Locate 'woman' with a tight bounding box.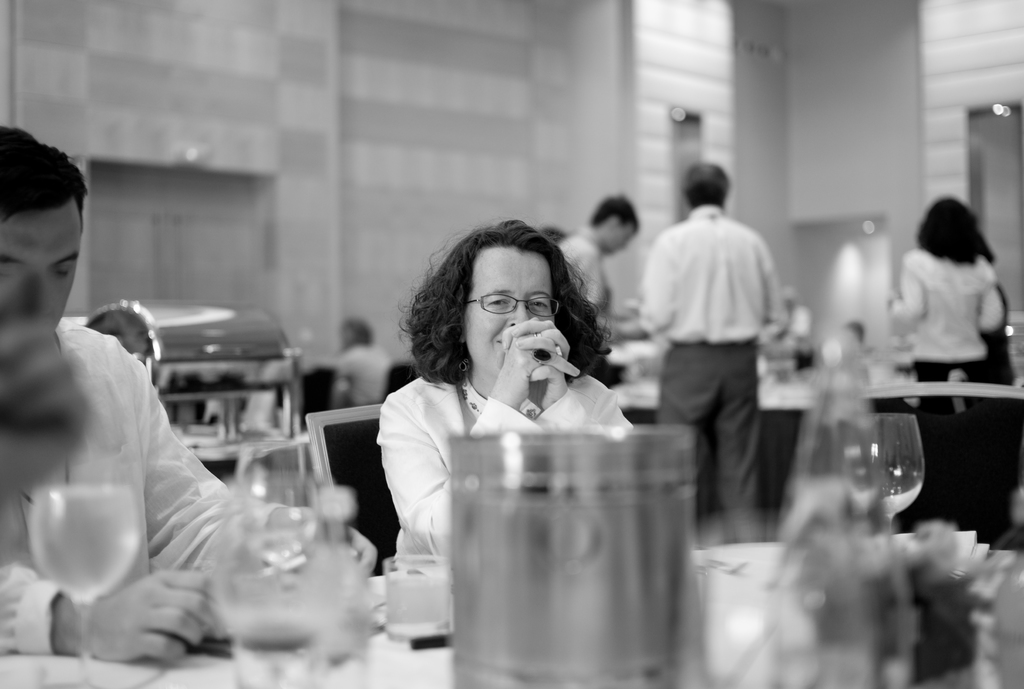
378 217 633 555.
